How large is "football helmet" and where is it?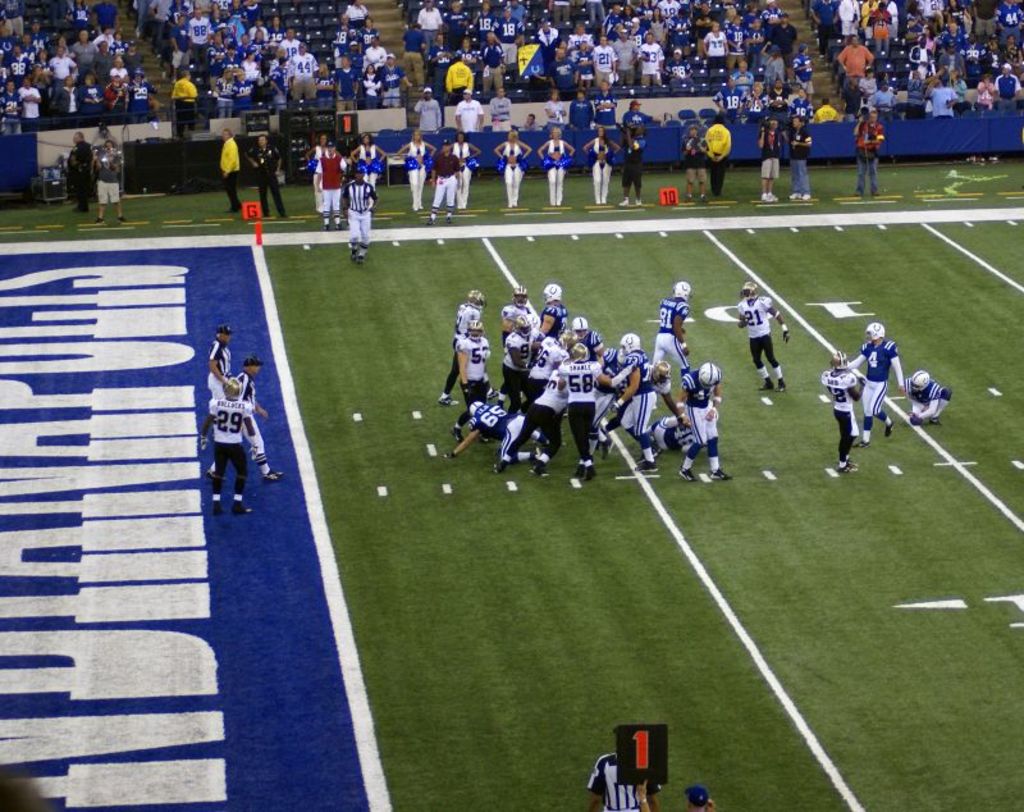
Bounding box: 512,282,535,309.
